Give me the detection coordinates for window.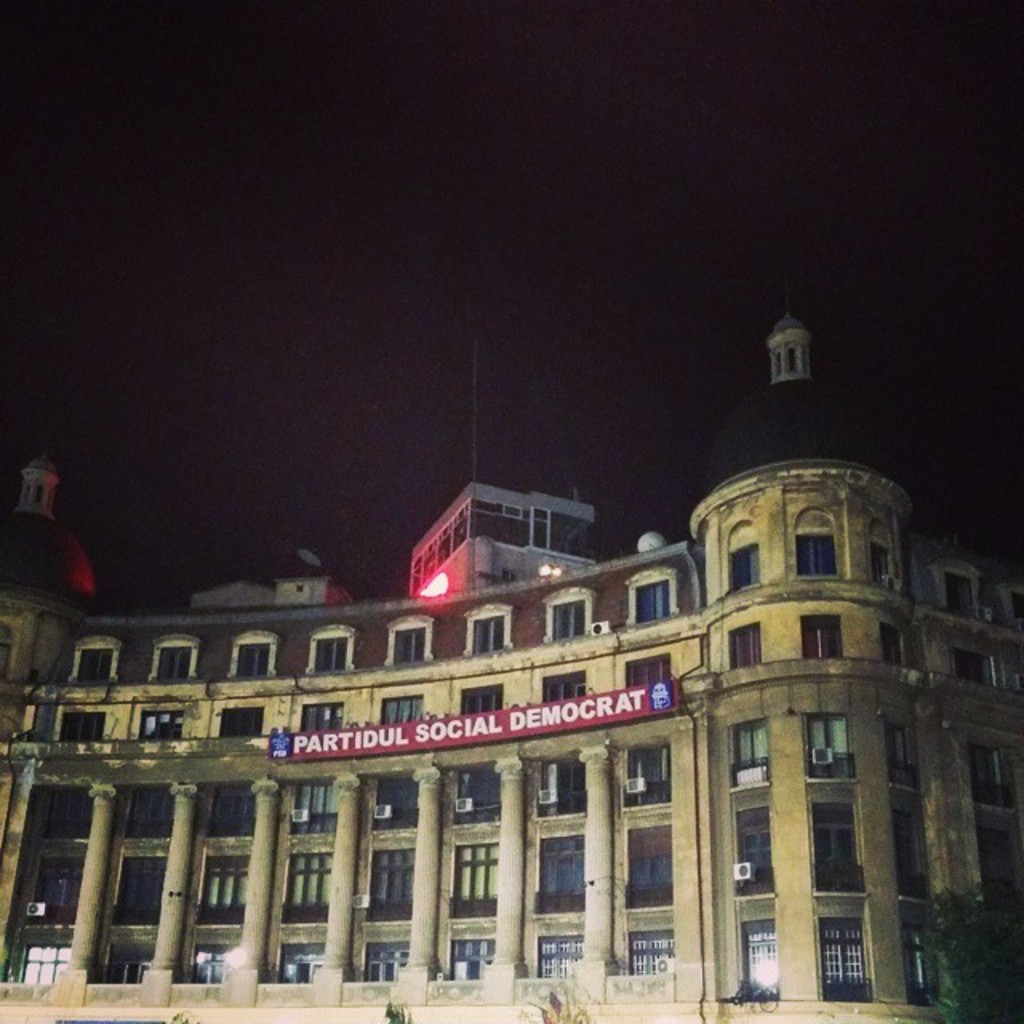
<bbox>379, 690, 421, 725</bbox>.
